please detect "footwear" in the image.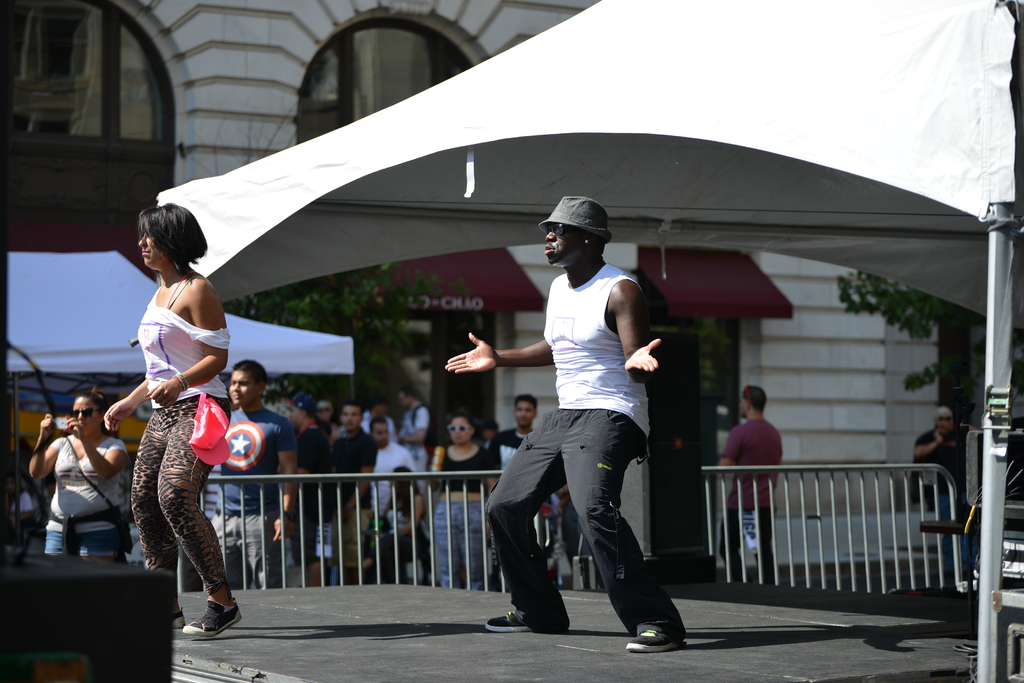
select_region(483, 608, 534, 633).
